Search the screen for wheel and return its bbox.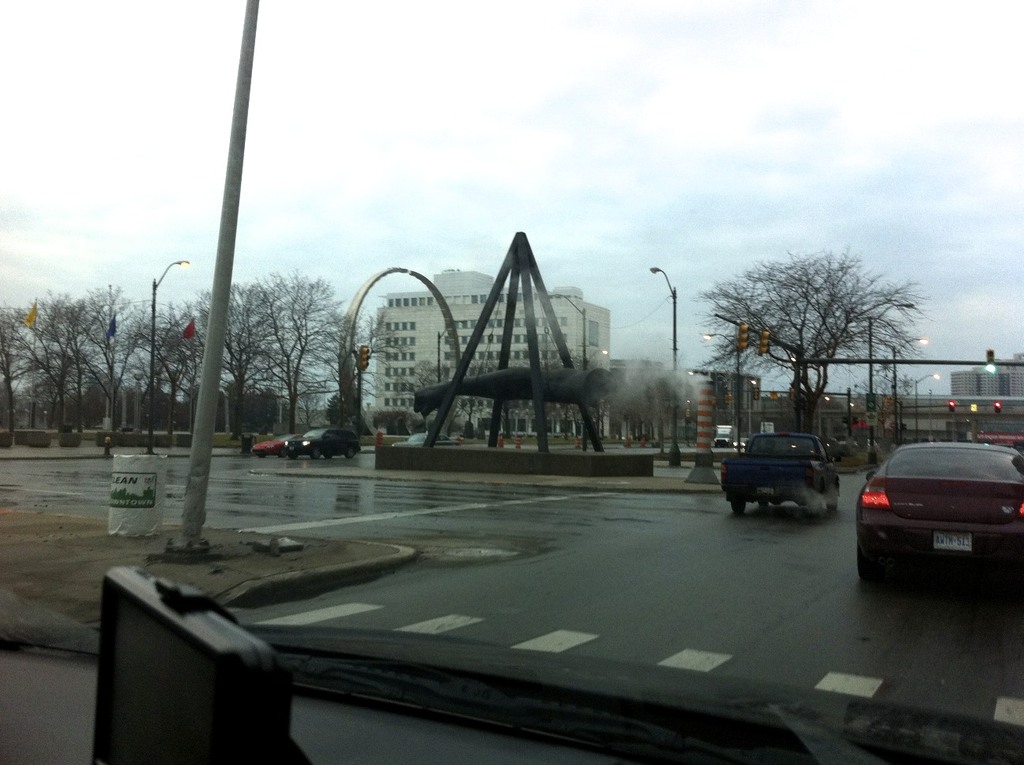
Found: box=[733, 492, 753, 515].
